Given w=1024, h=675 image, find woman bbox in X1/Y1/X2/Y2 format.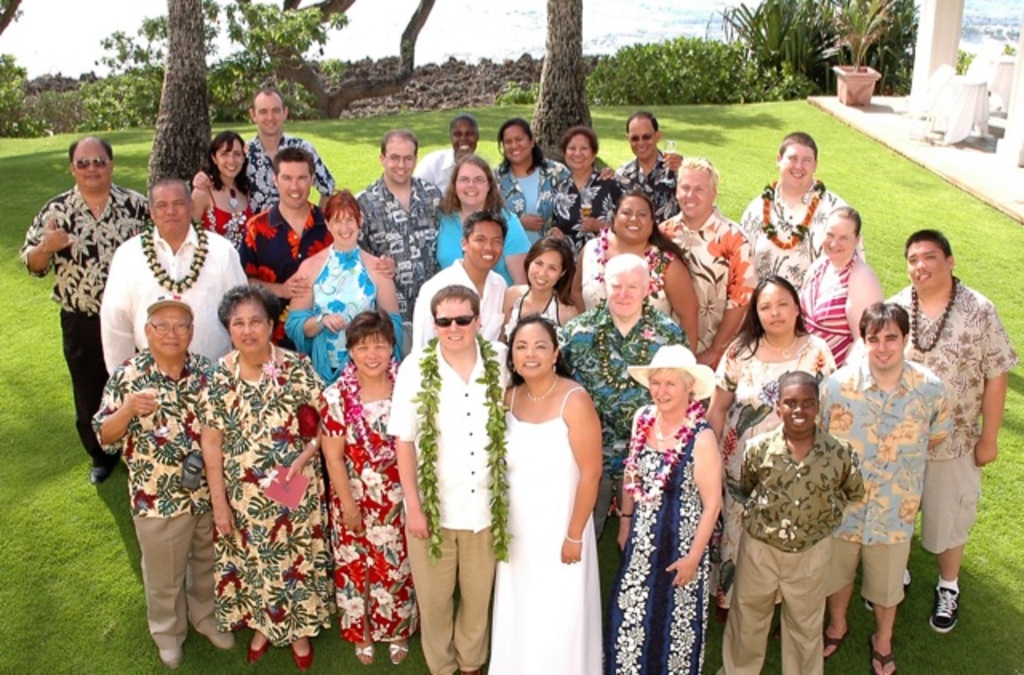
432/152/534/285.
